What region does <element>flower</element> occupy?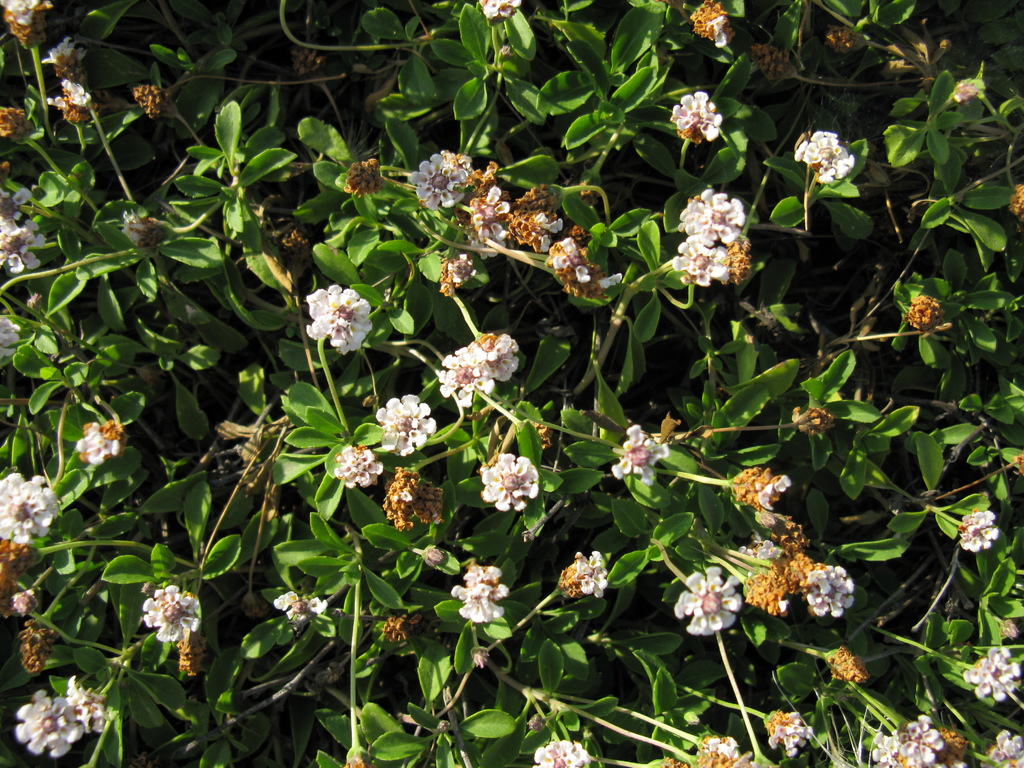
detection(773, 708, 814, 757).
